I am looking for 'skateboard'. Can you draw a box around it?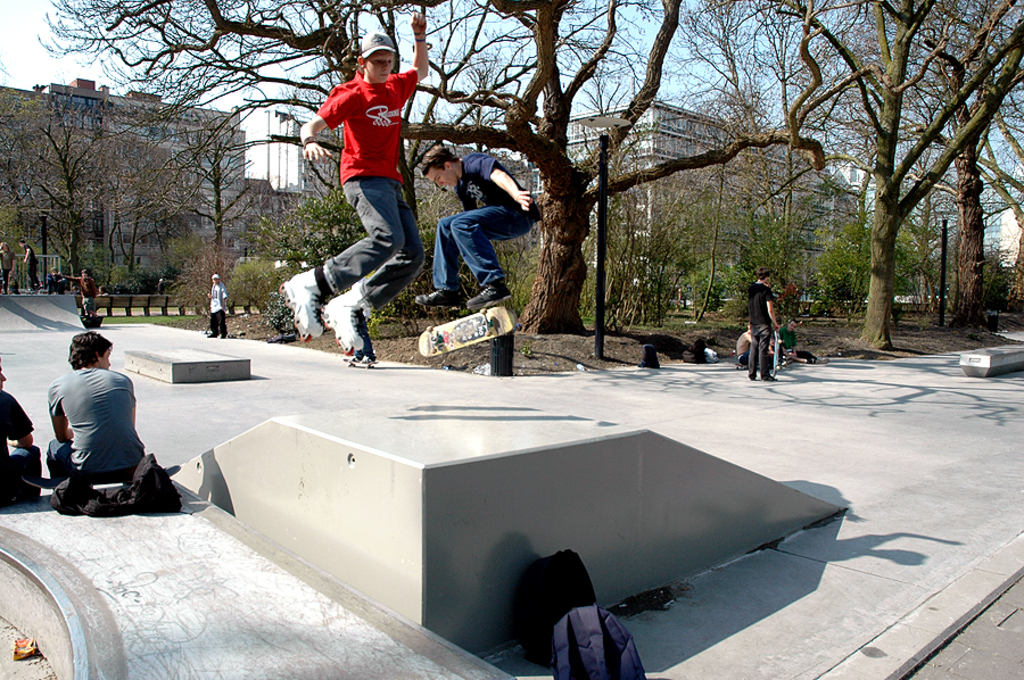
Sure, the bounding box is bbox(763, 325, 786, 383).
